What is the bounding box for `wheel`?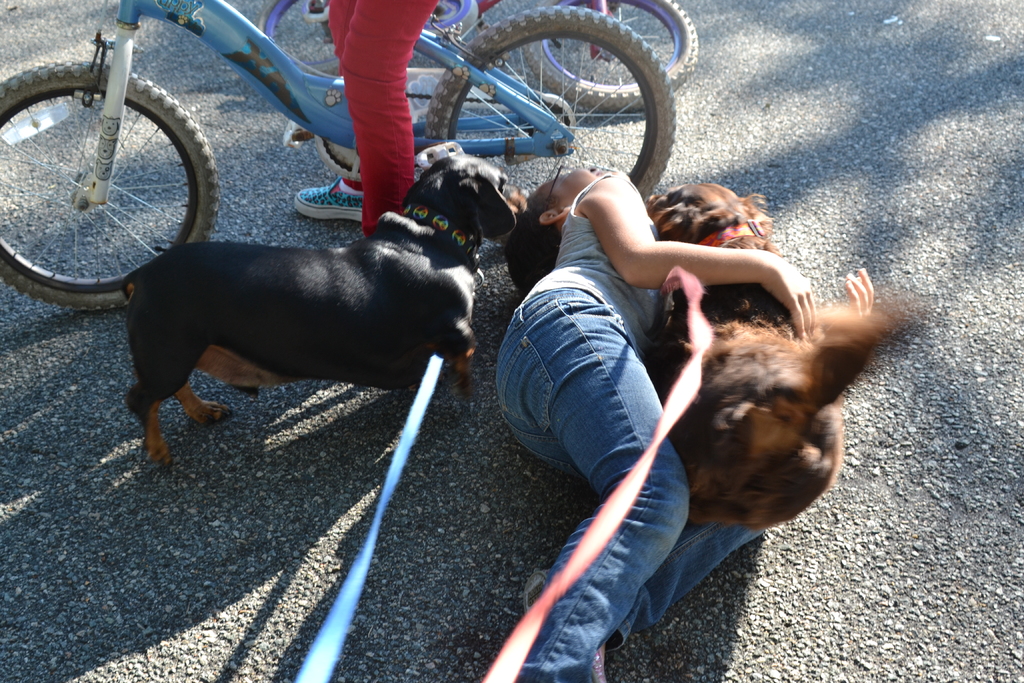
l=425, t=0, r=680, b=254.
